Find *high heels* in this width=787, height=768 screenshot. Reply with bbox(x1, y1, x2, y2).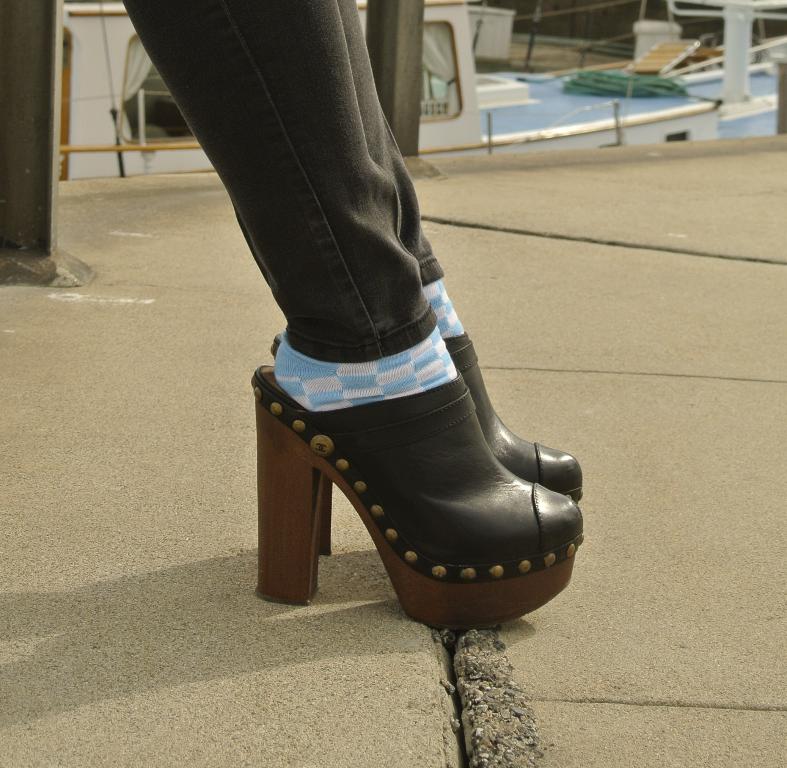
bbox(257, 365, 577, 629).
